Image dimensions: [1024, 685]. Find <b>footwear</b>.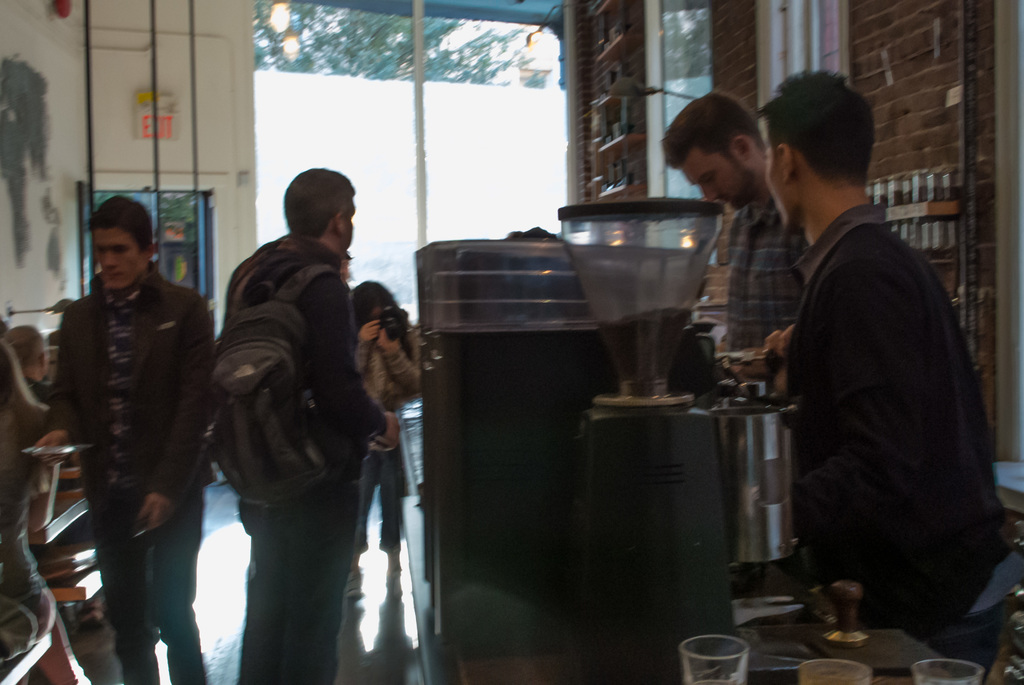
select_region(384, 563, 404, 596).
